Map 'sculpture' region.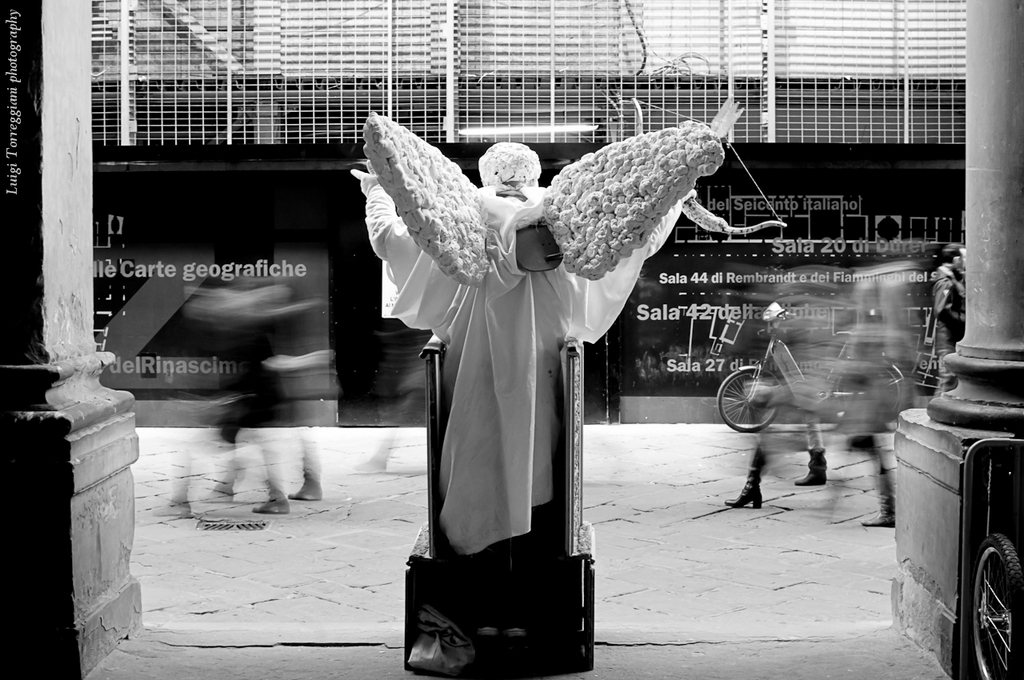
Mapped to rect(352, 93, 754, 565).
